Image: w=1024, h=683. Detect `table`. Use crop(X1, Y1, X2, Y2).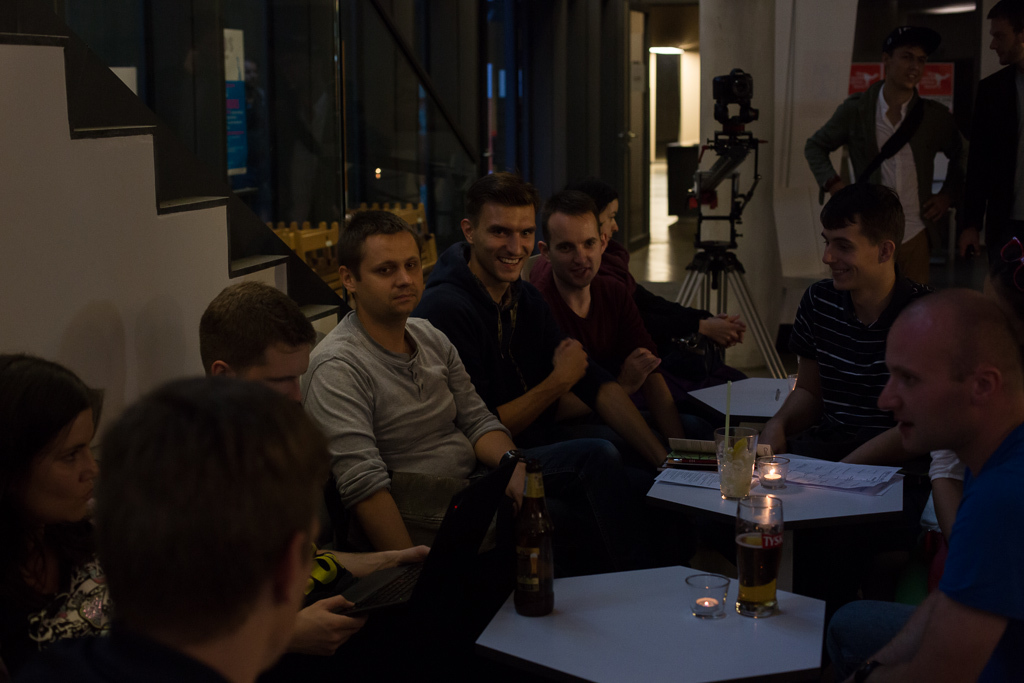
crop(650, 452, 902, 524).
